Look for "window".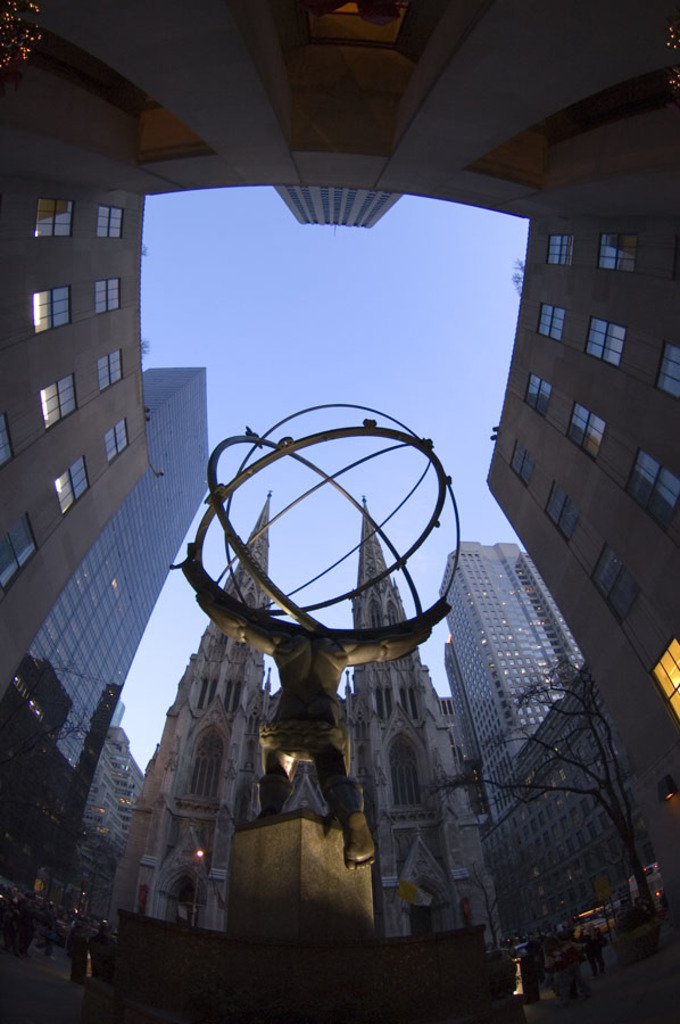
Found: [left=99, top=352, right=130, bottom=389].
